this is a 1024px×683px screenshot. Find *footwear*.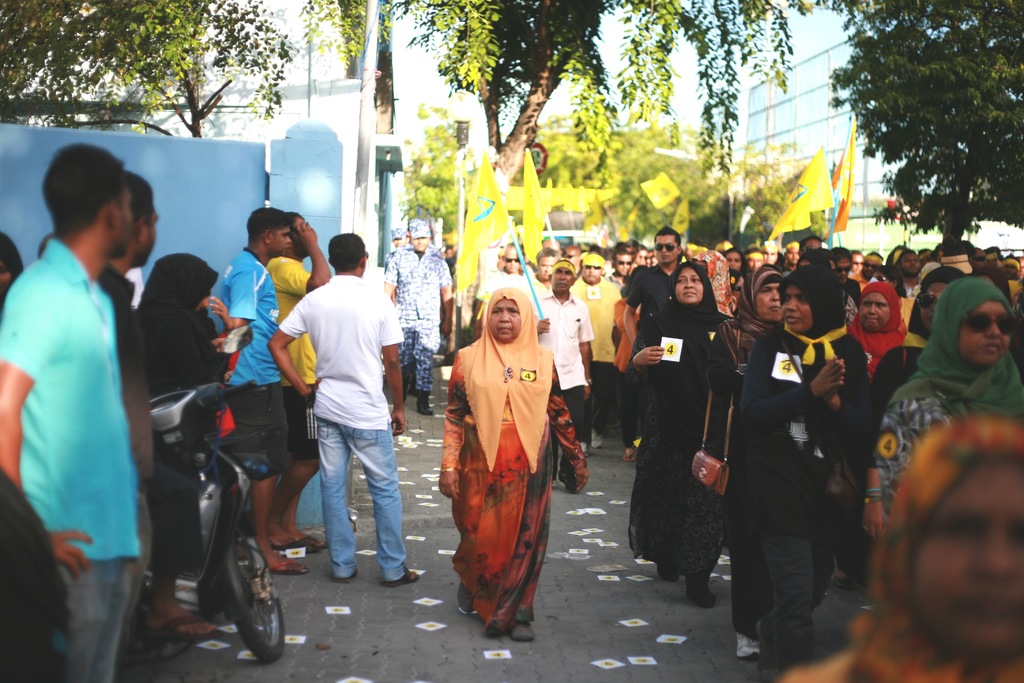
Bounding box: detection(458, 582, 477, 615).
